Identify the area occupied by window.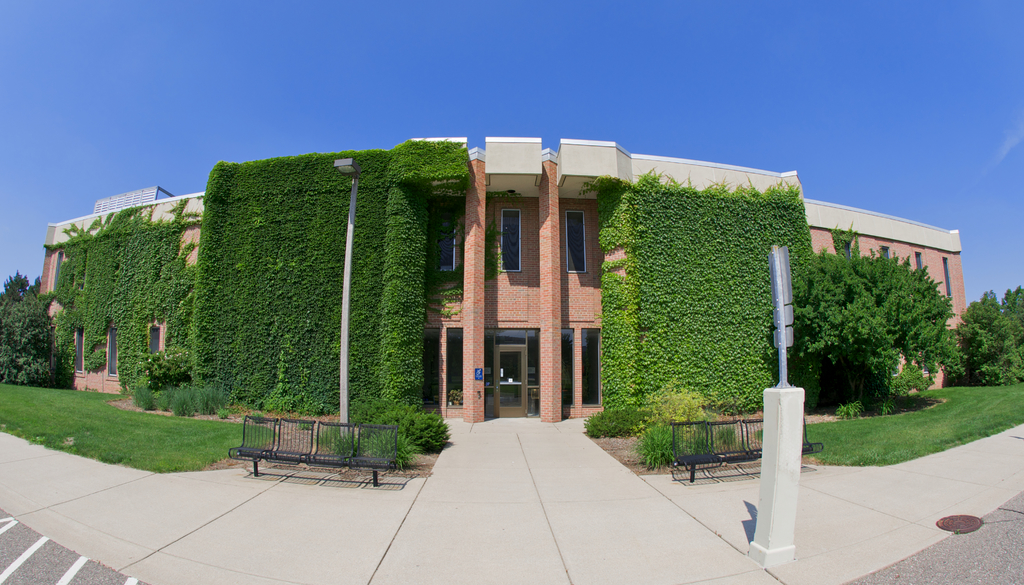
Area: (left=435, top=211, right=456, bottom=272).
